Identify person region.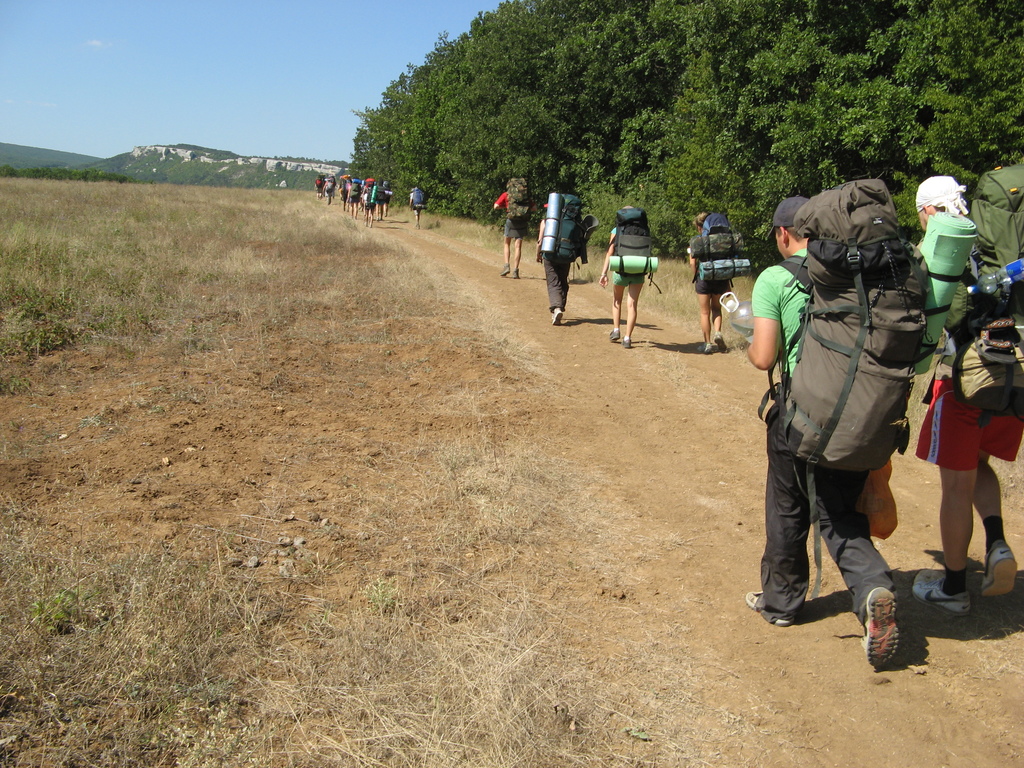
Region: crop(909, 173, 1020, 614).
